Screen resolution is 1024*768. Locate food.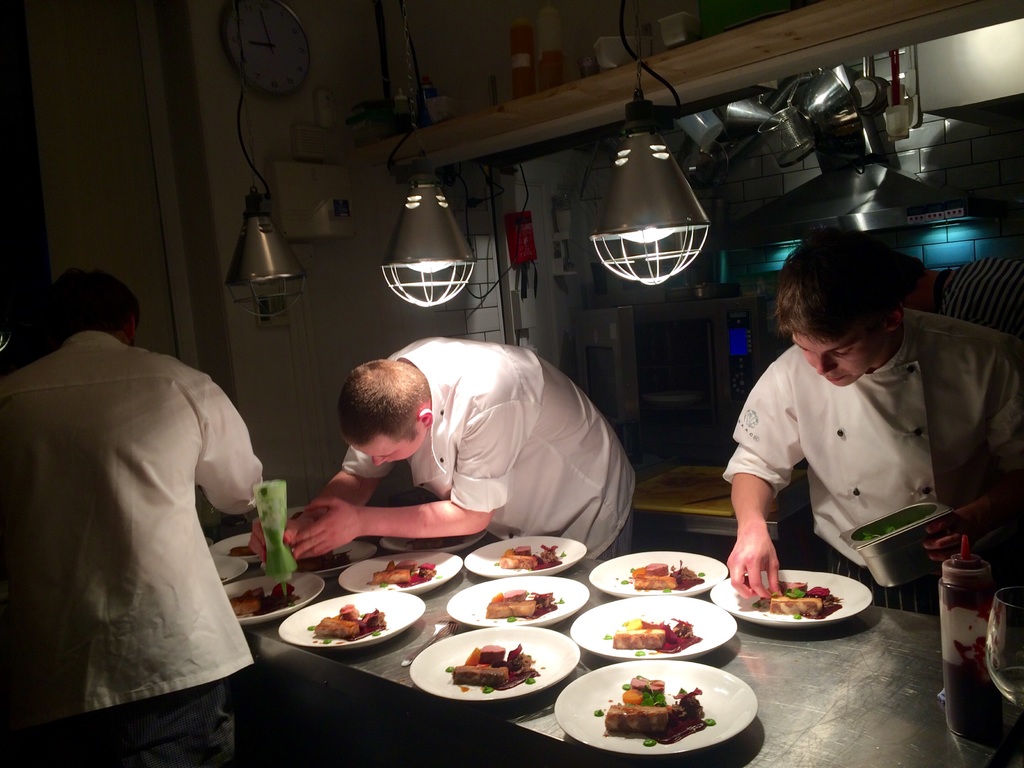
227:579:301:618.
